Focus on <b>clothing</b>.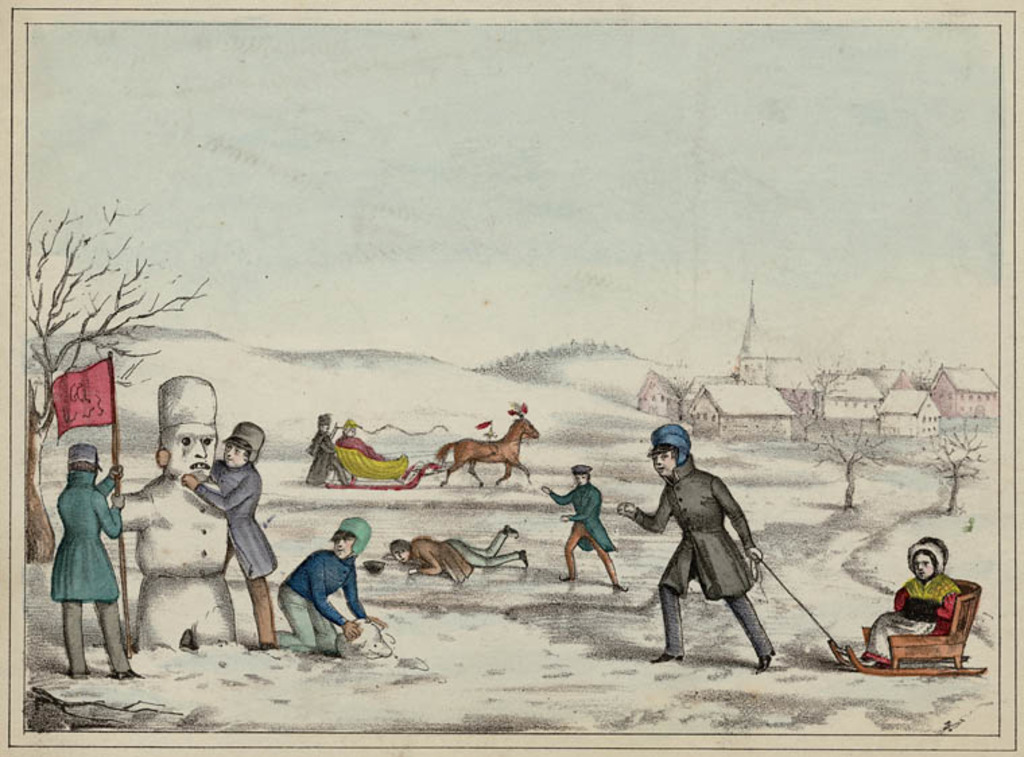
Focused at [550,478,617,586].
